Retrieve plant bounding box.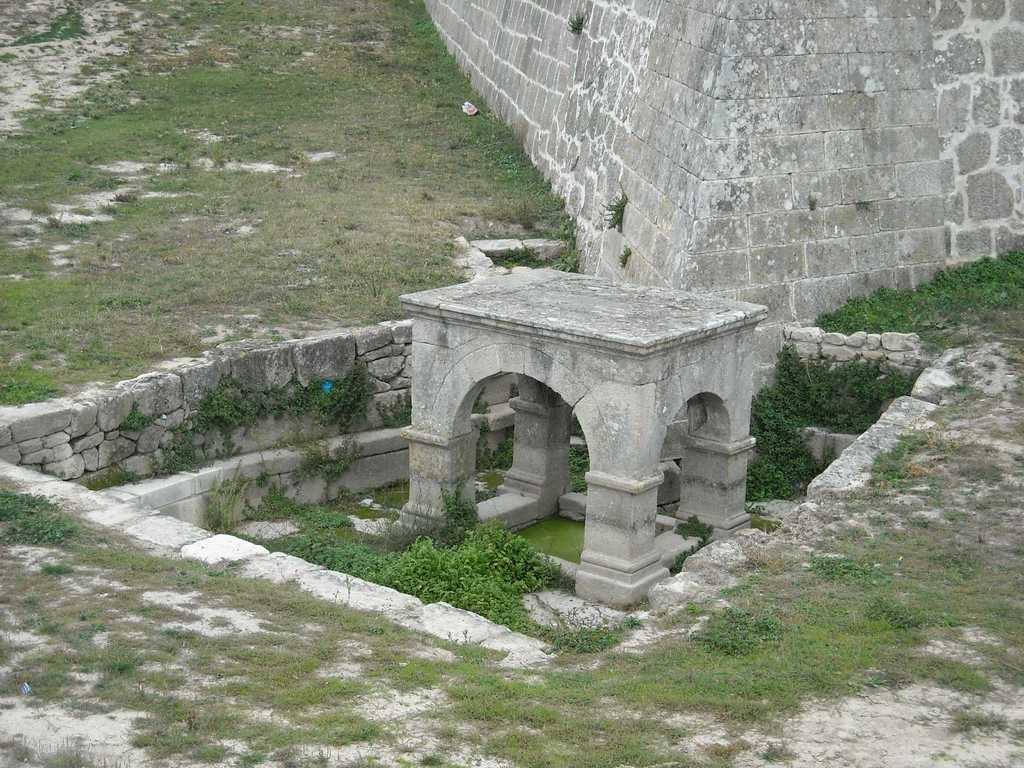
Bounding box: [left=689, top=603, right=773, bottom=664].
